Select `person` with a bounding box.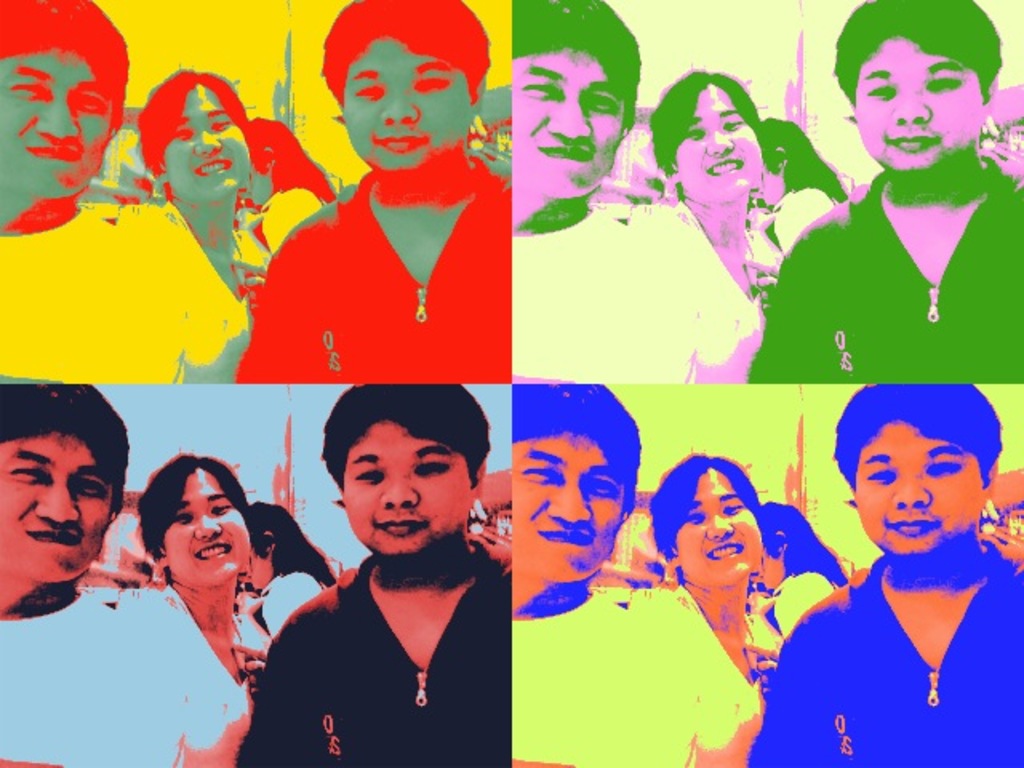
pyautogui.locateOnScreen(0, 390, 246, 766).
